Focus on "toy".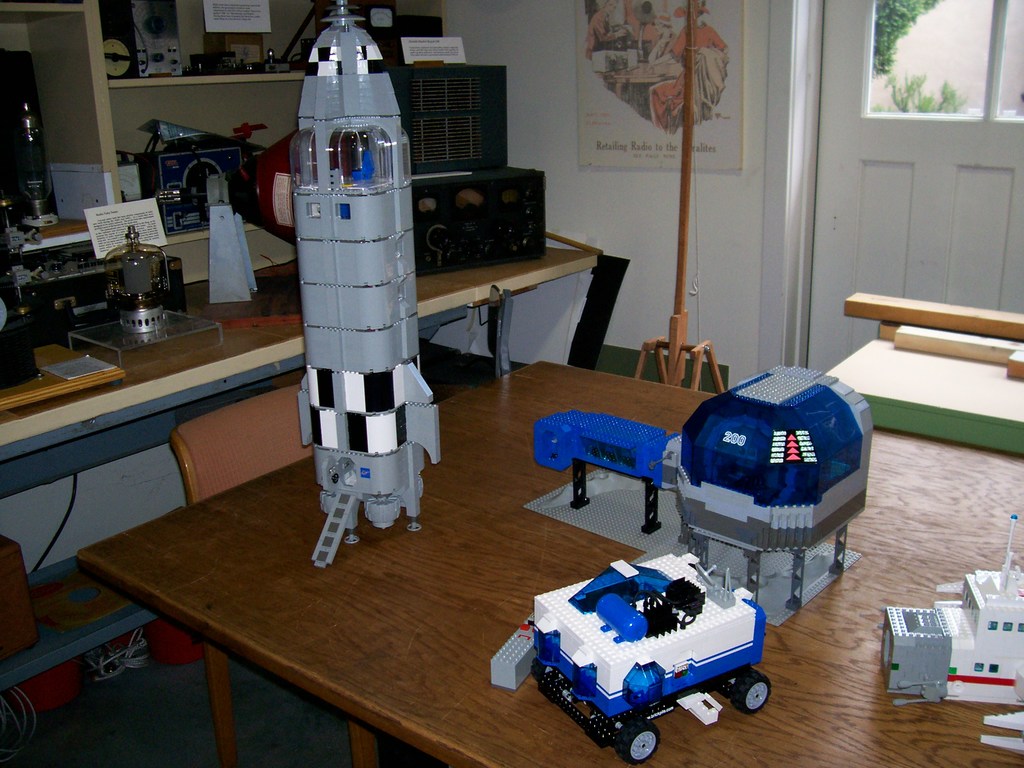
Focused at crop(524, 363, 870, 627).
